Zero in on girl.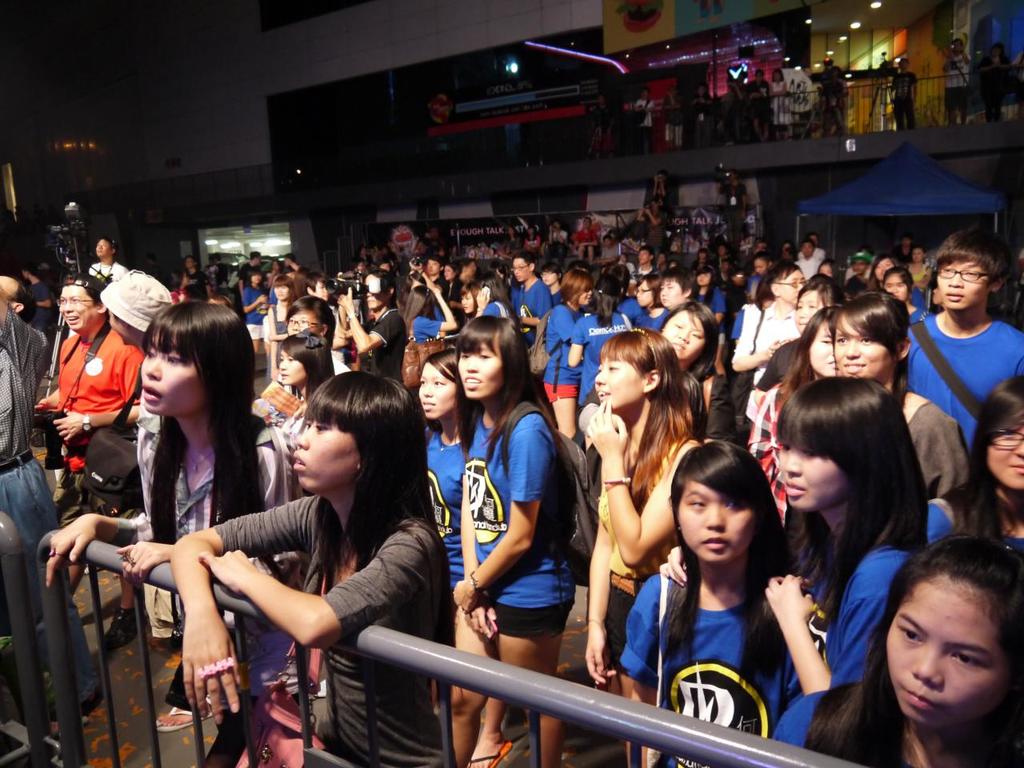
Zeroed in: 906:247:935:279.
